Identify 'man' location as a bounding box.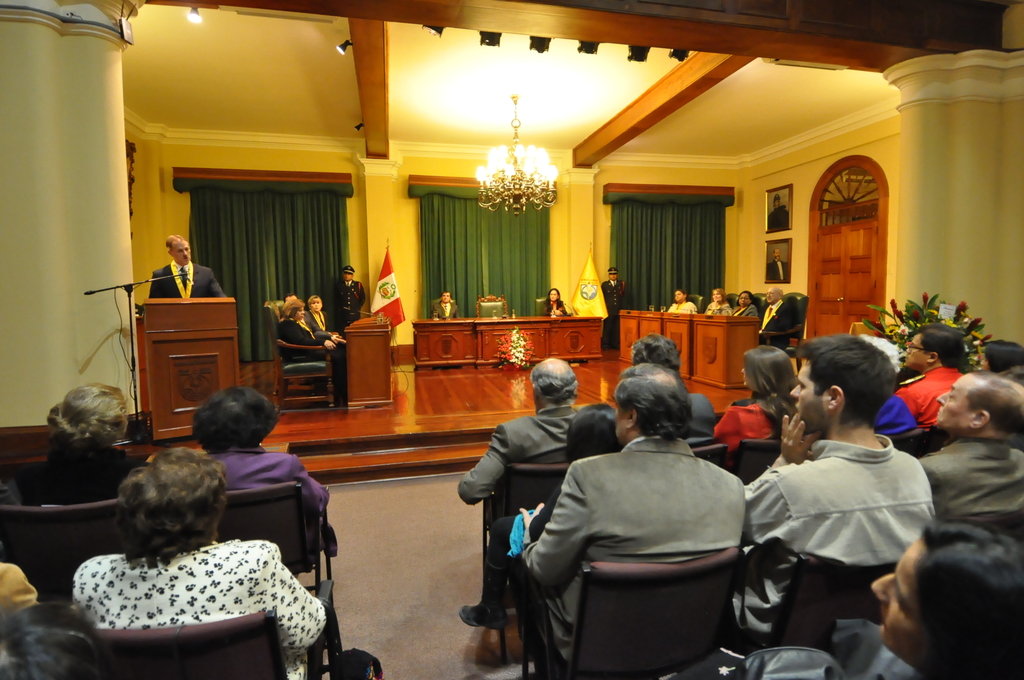
locate(920, 371, 1023, 515).
